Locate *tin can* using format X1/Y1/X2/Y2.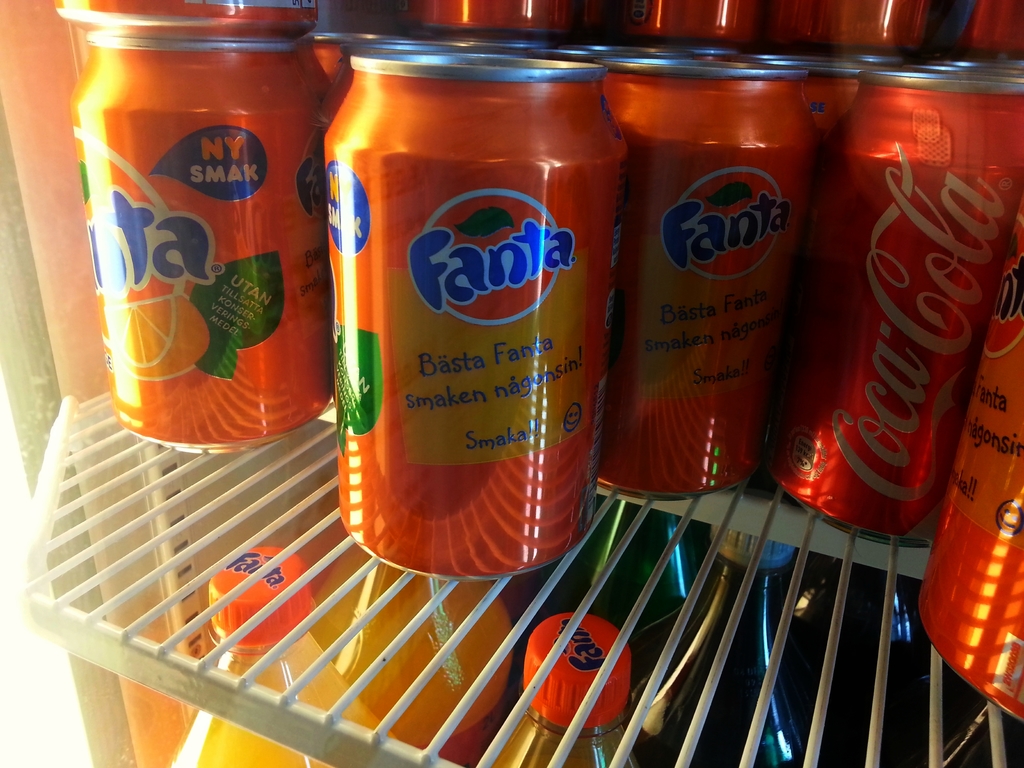
618/0/784/56.
